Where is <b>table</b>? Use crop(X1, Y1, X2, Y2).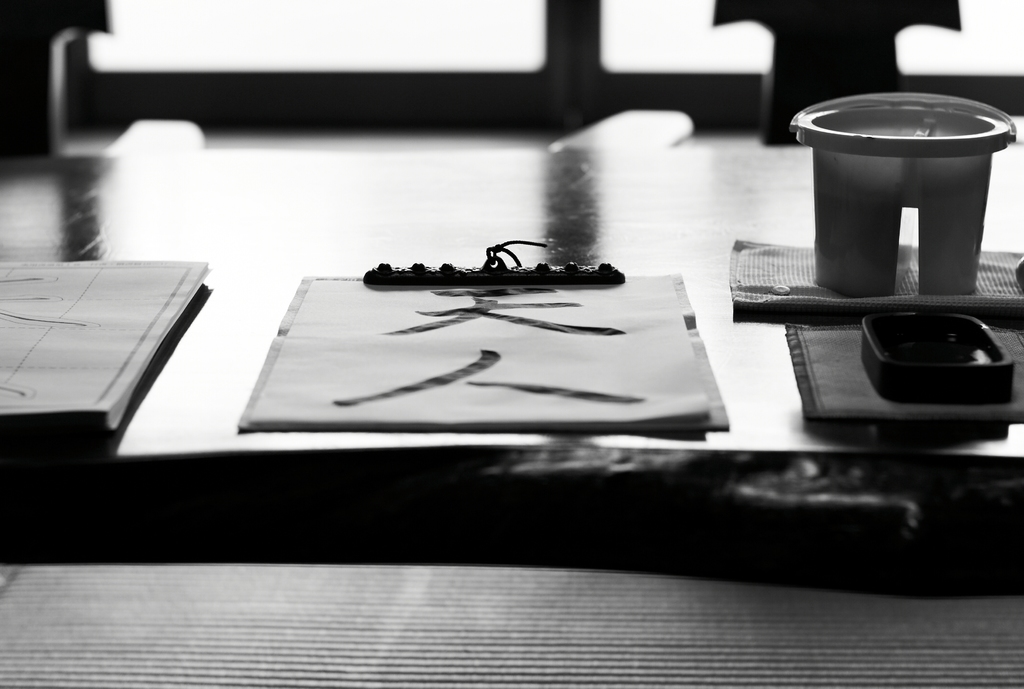
crop(0, 114, 1022, 490).
